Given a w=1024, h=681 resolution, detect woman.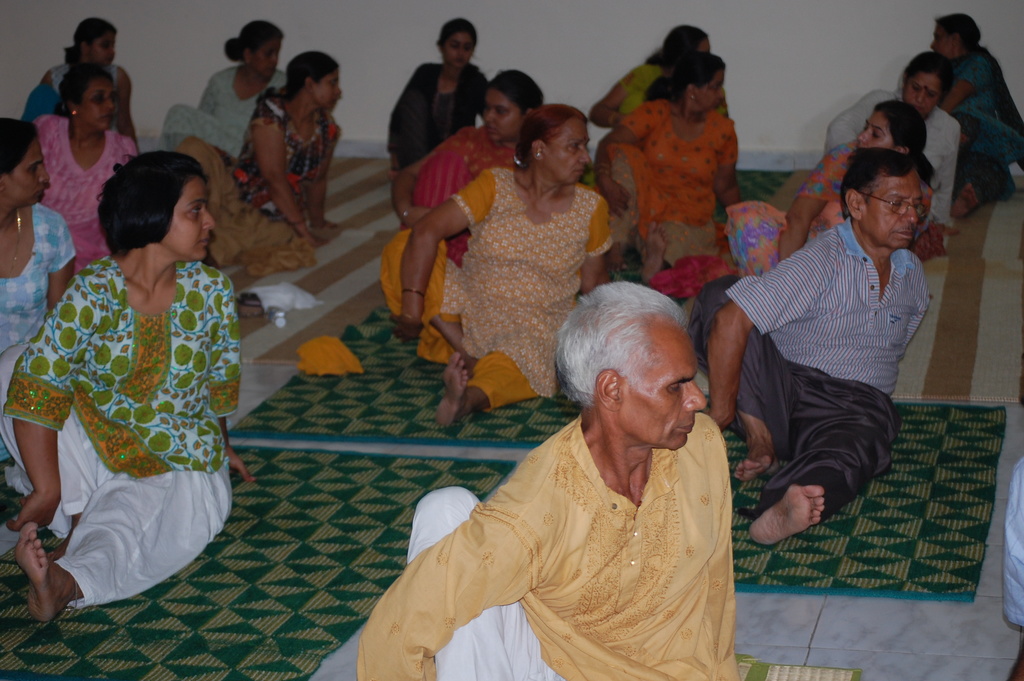
bbox=(0, 117, 77, 465).
